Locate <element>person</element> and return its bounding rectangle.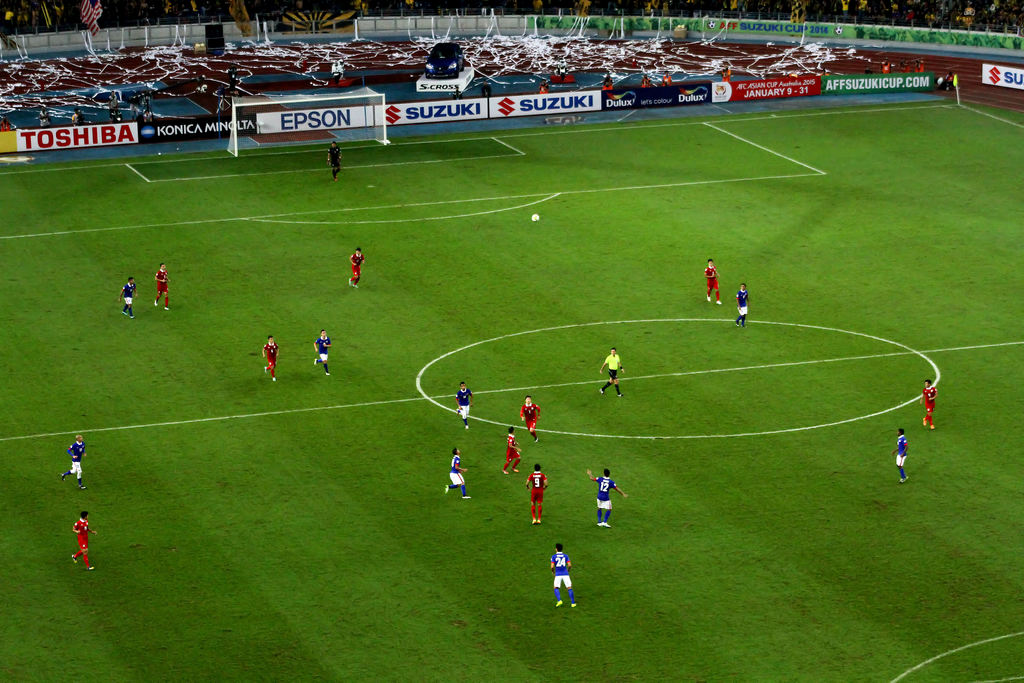
l=118, t=276, r=140, b=319.
